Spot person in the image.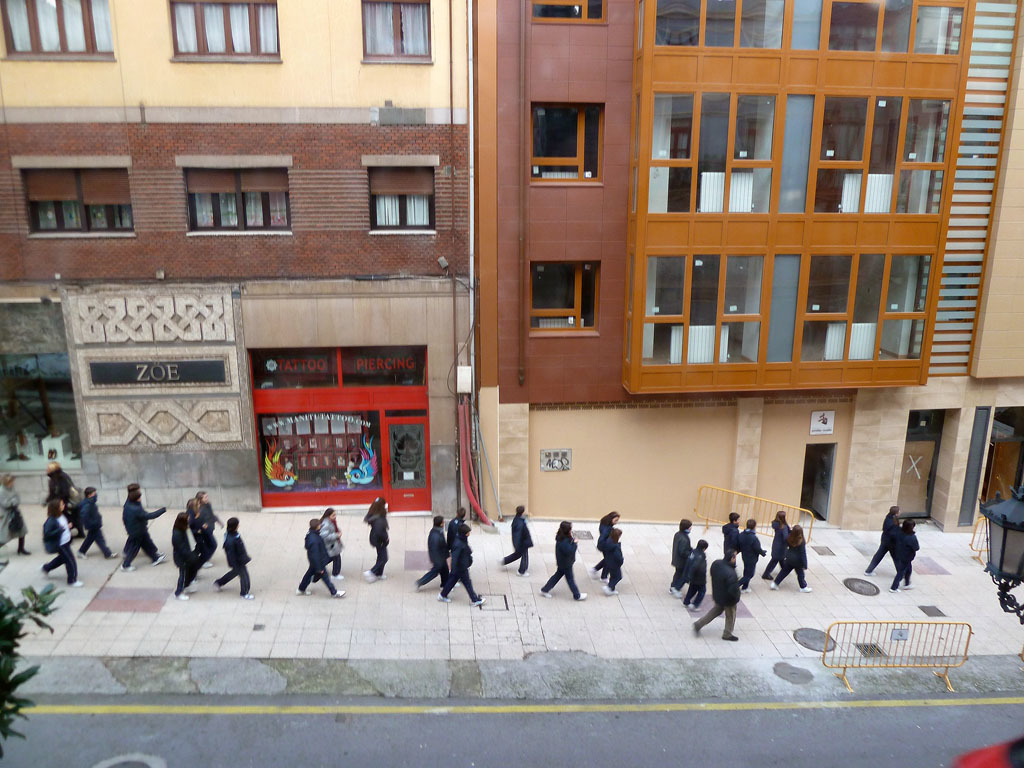
person found at select_region(311, 502, 347, 585).
